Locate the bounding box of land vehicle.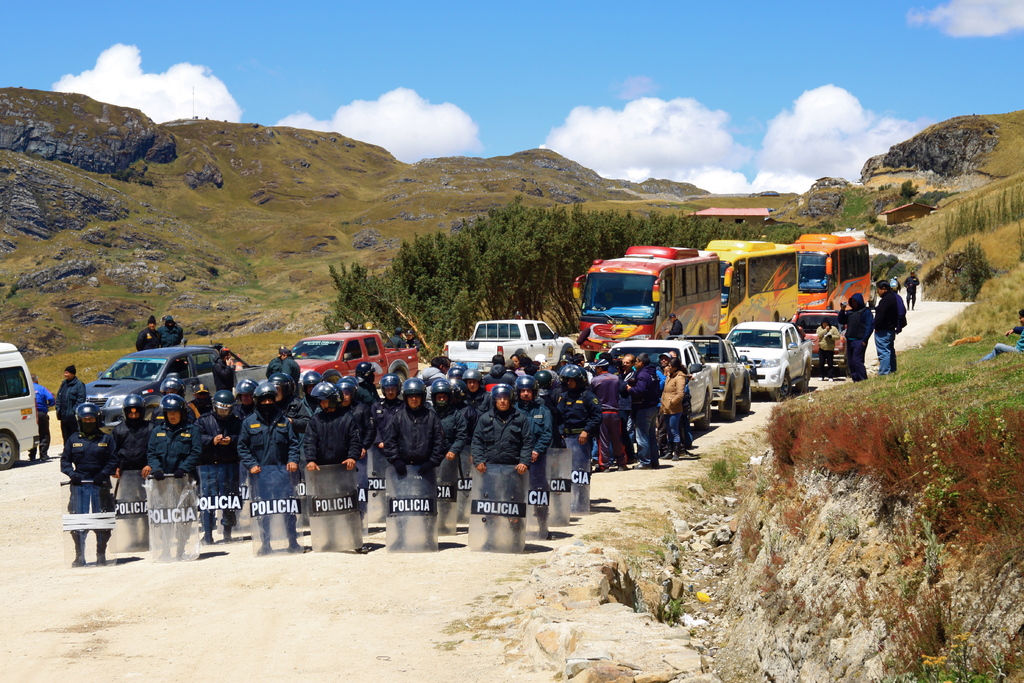
Bounding box: [left=796, top=231, right=874, bottom=309].
